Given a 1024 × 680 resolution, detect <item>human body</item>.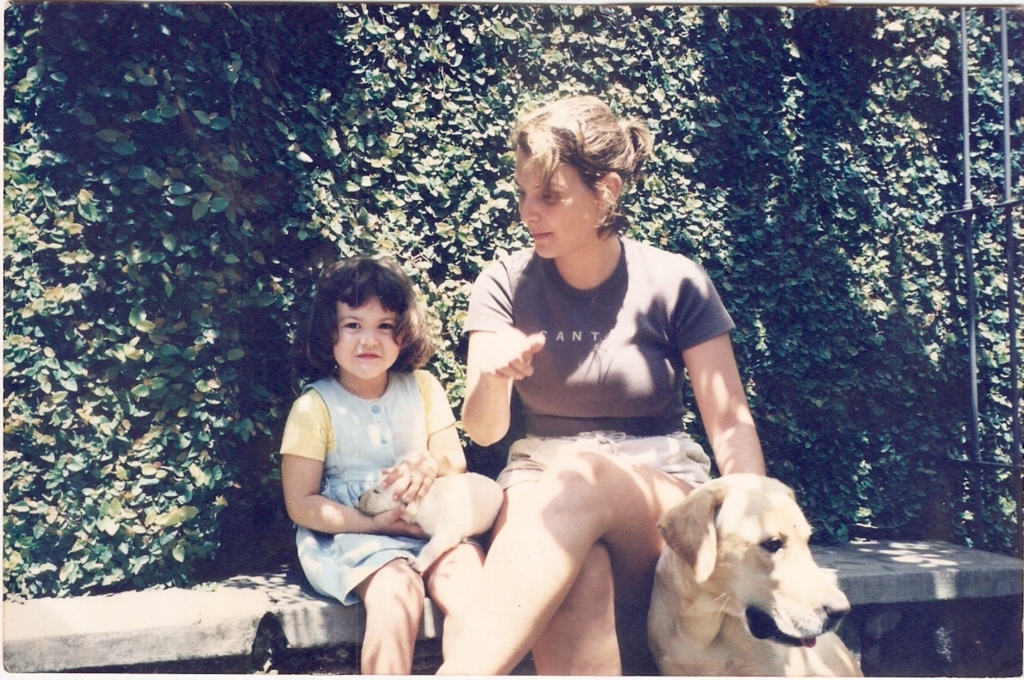
[x1=453, y1=241, x2=761, y2=679].
